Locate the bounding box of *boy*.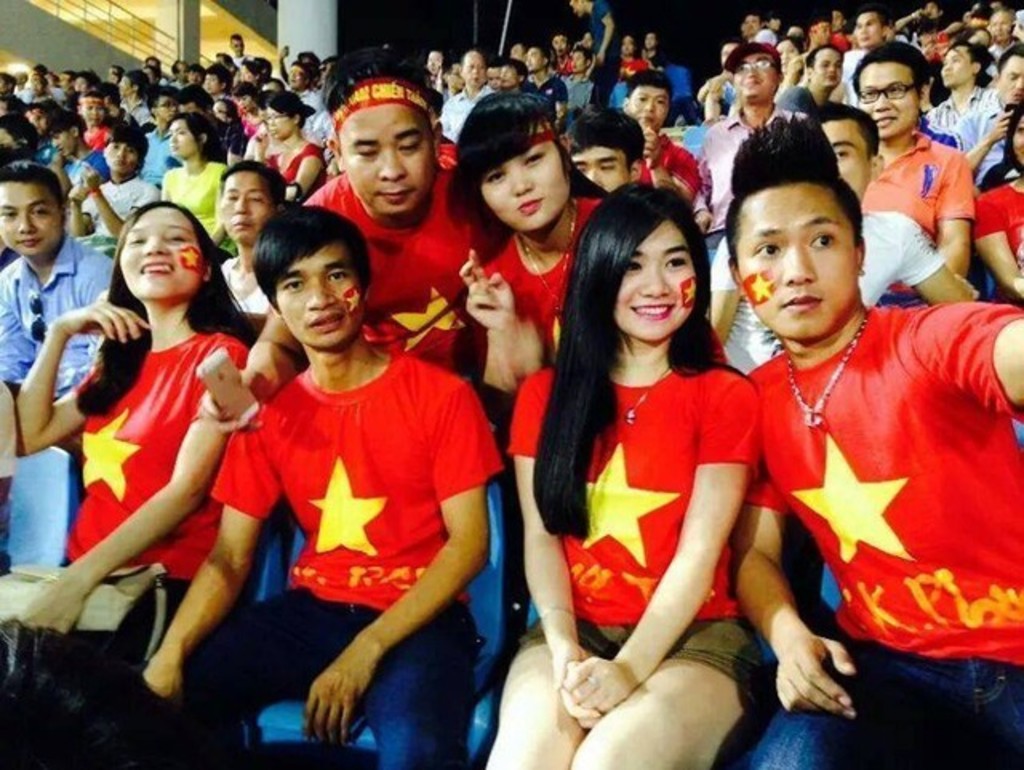
Bounding box: region(696, 125, 1010, 751).
